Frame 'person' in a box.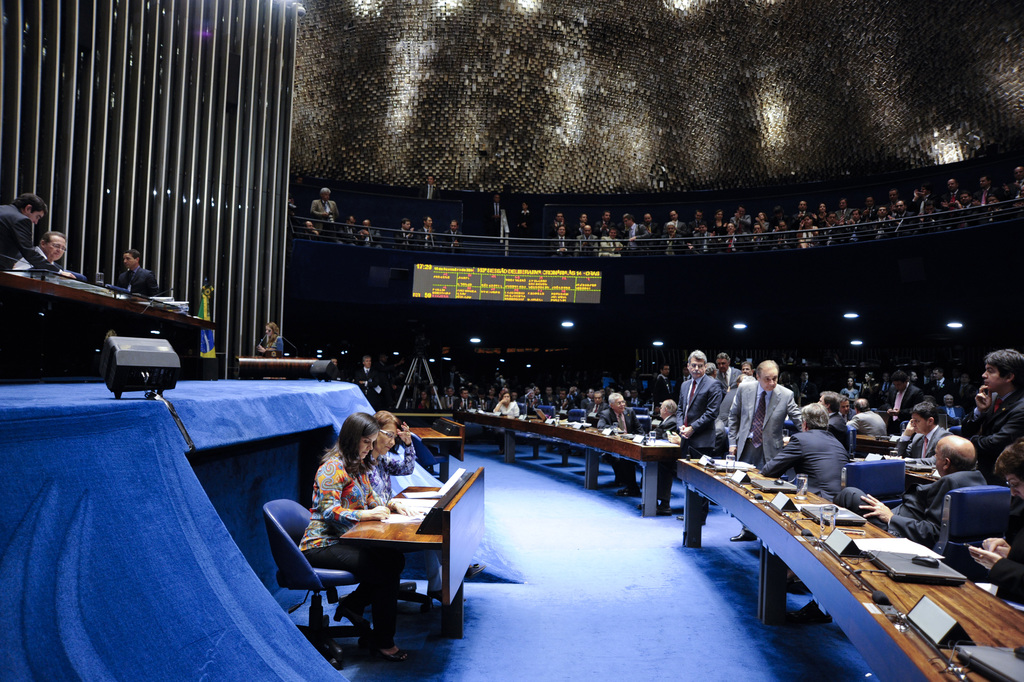
772:207:789:225.
